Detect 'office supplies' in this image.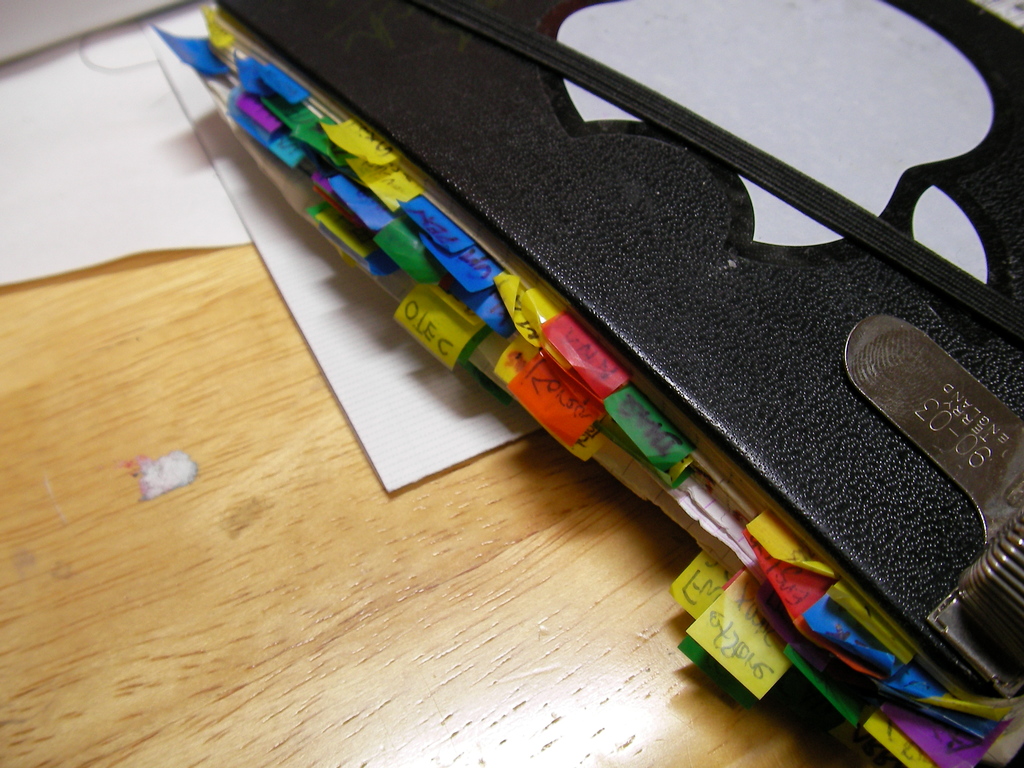
Detection: 0, 18, 249, 286.
